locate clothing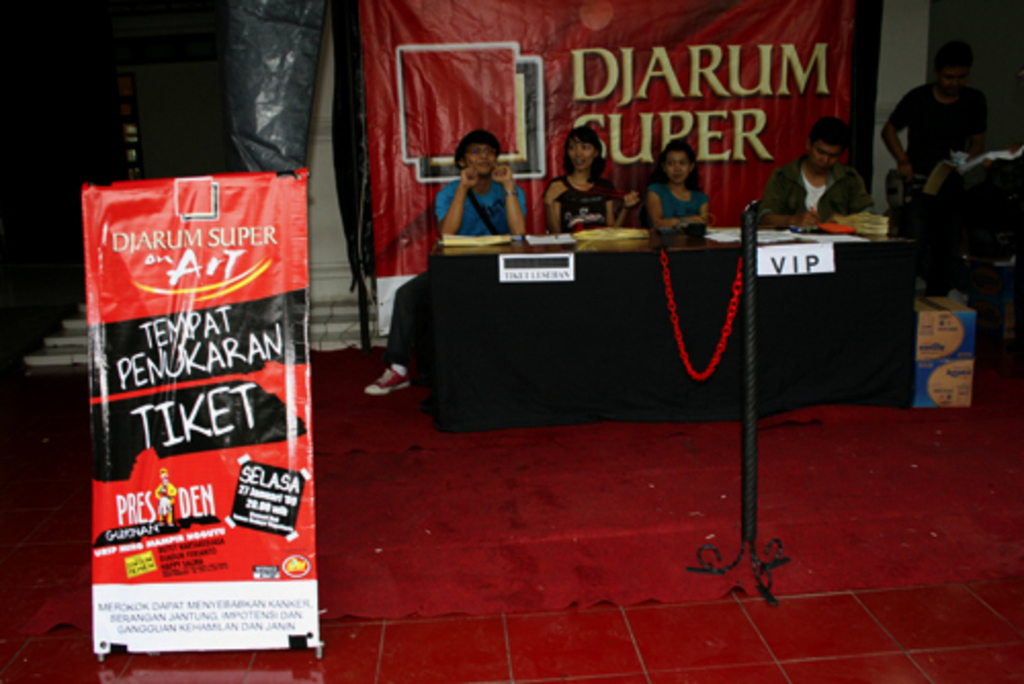
bbox(655, 178, 707, 236)
